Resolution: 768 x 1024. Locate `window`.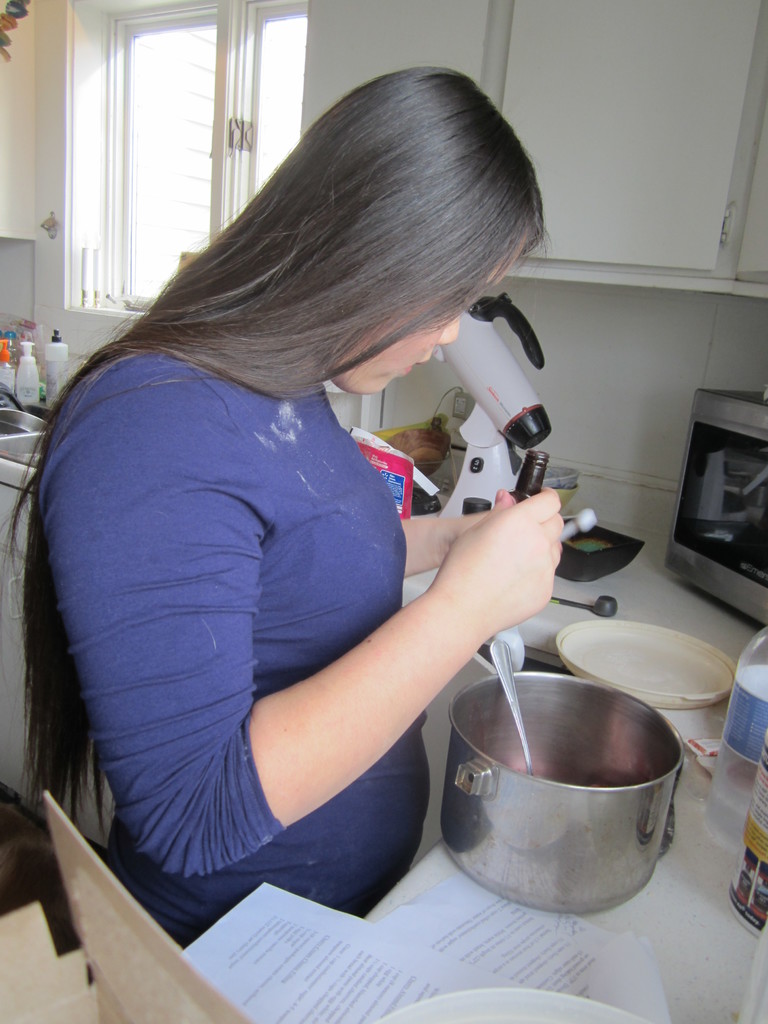
(100,1,219,307).
